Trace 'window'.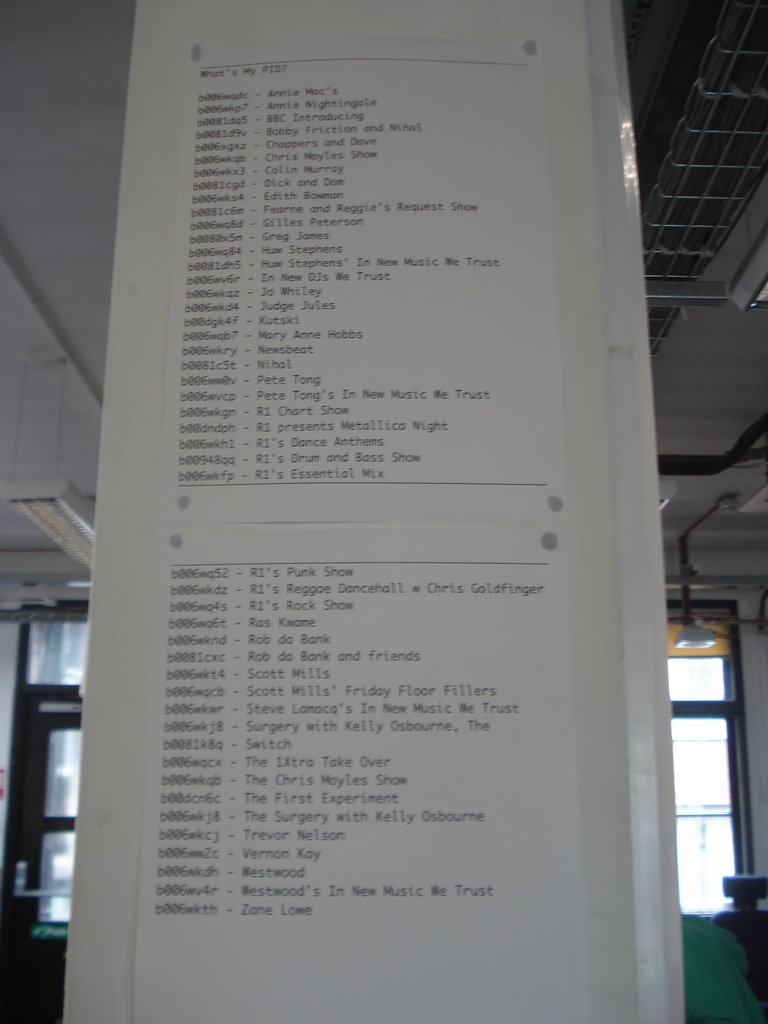
Traced to 3, 591, 86, 942.
